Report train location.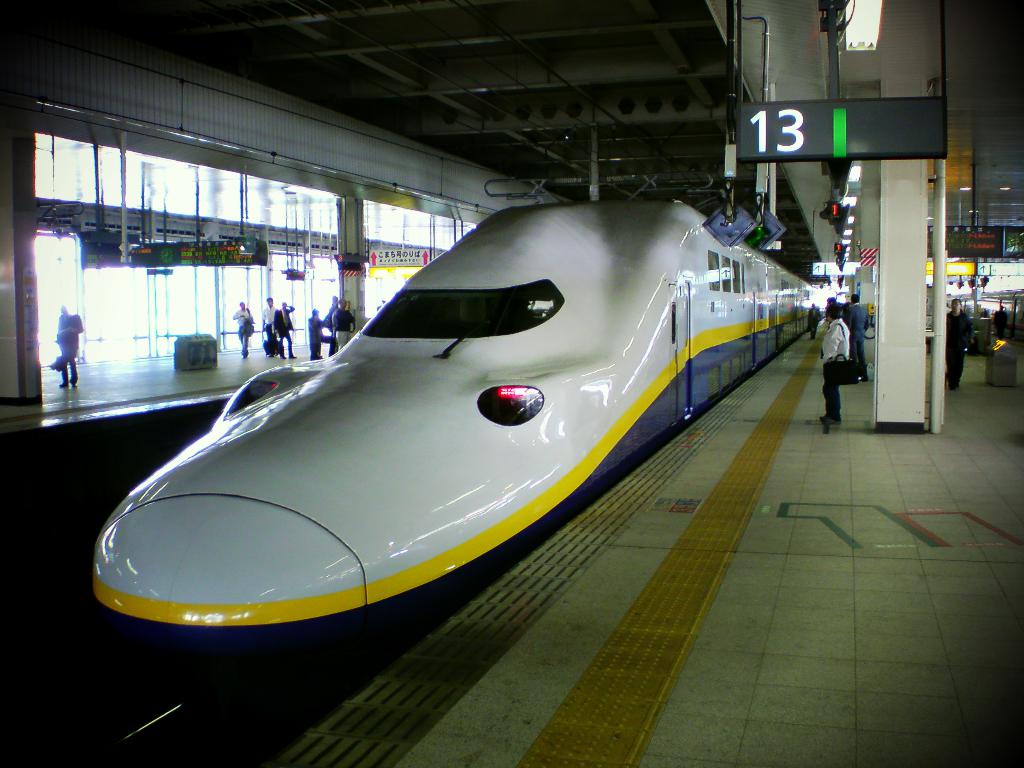
Report: rect(90, 192, 813, 691).
